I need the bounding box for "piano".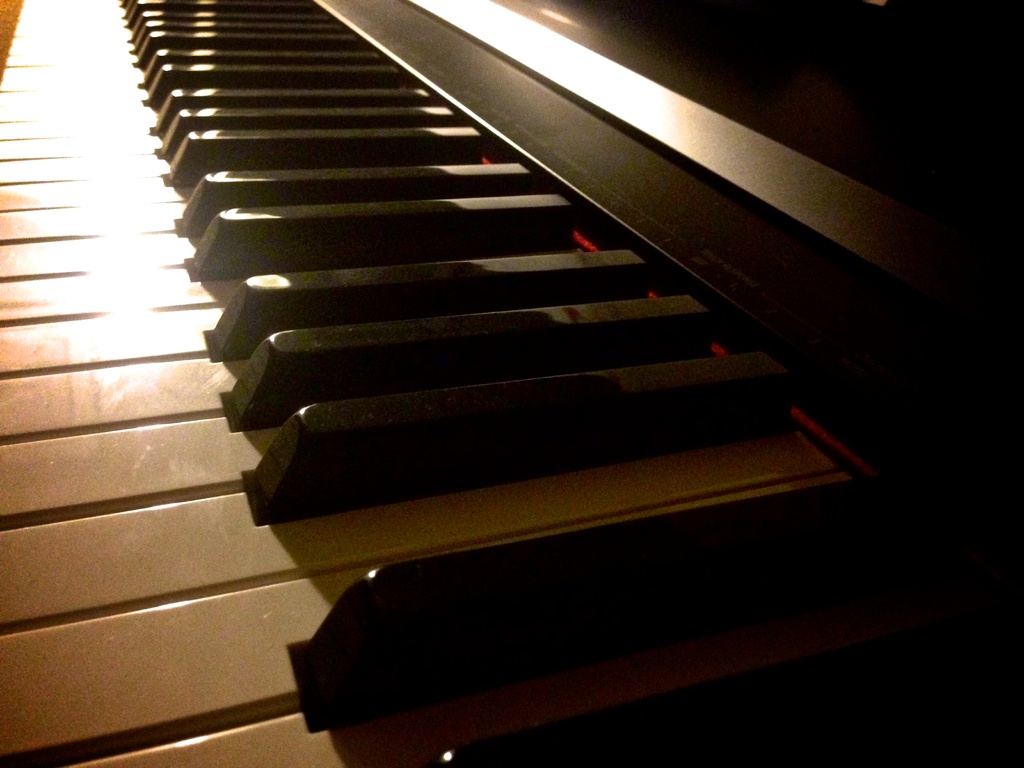
Here it is: [0, 0, 978, 748].
